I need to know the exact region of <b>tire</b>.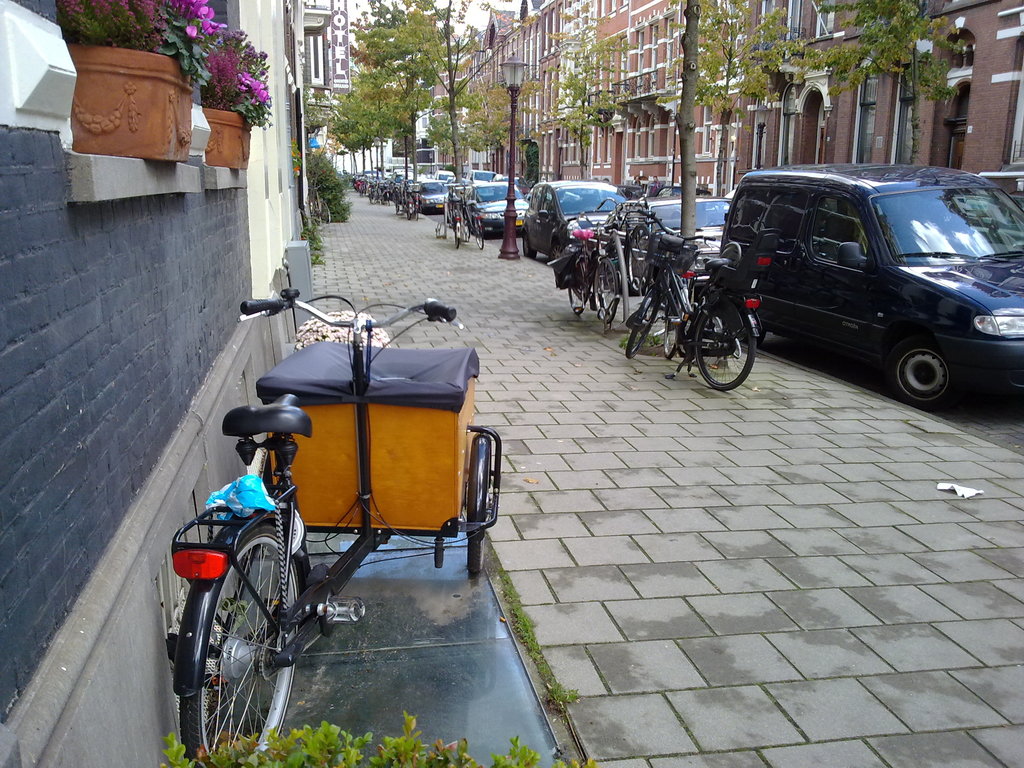
Region: Rect(726, 316, 769, 348).
